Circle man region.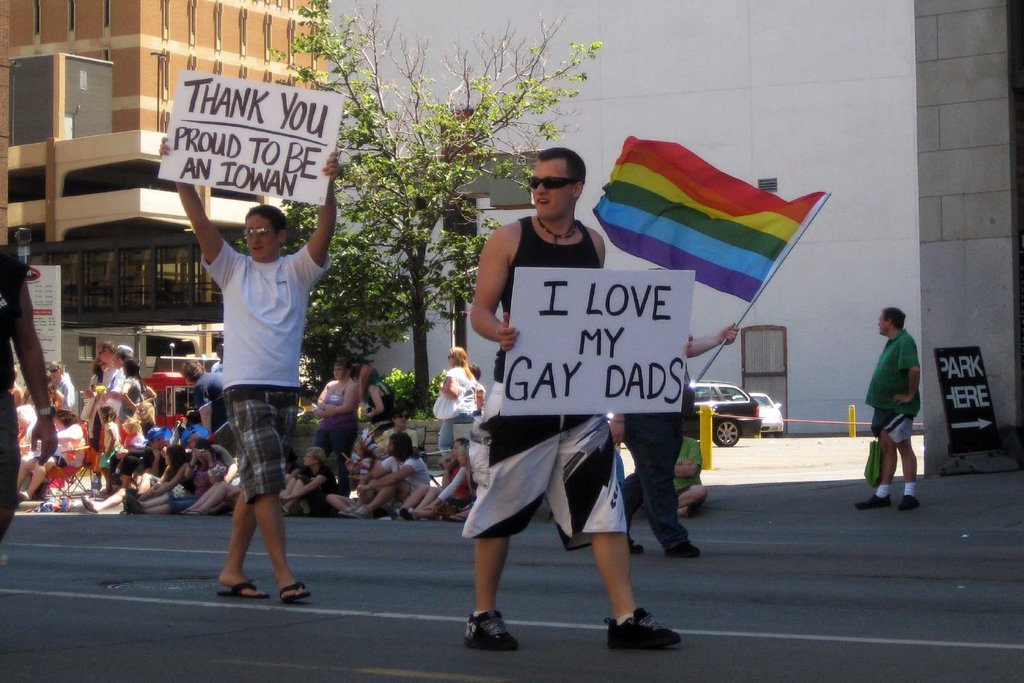
Region: box(47, 363, 72, 409).
